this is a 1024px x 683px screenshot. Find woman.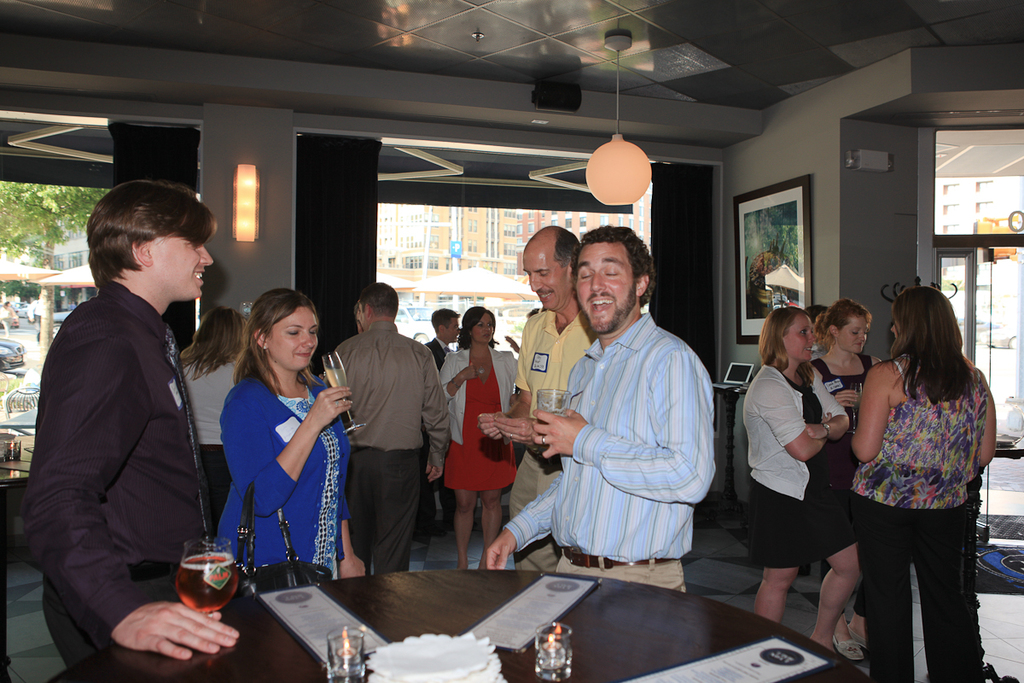
Bounding box: crop(438, 306, 520, 572).
